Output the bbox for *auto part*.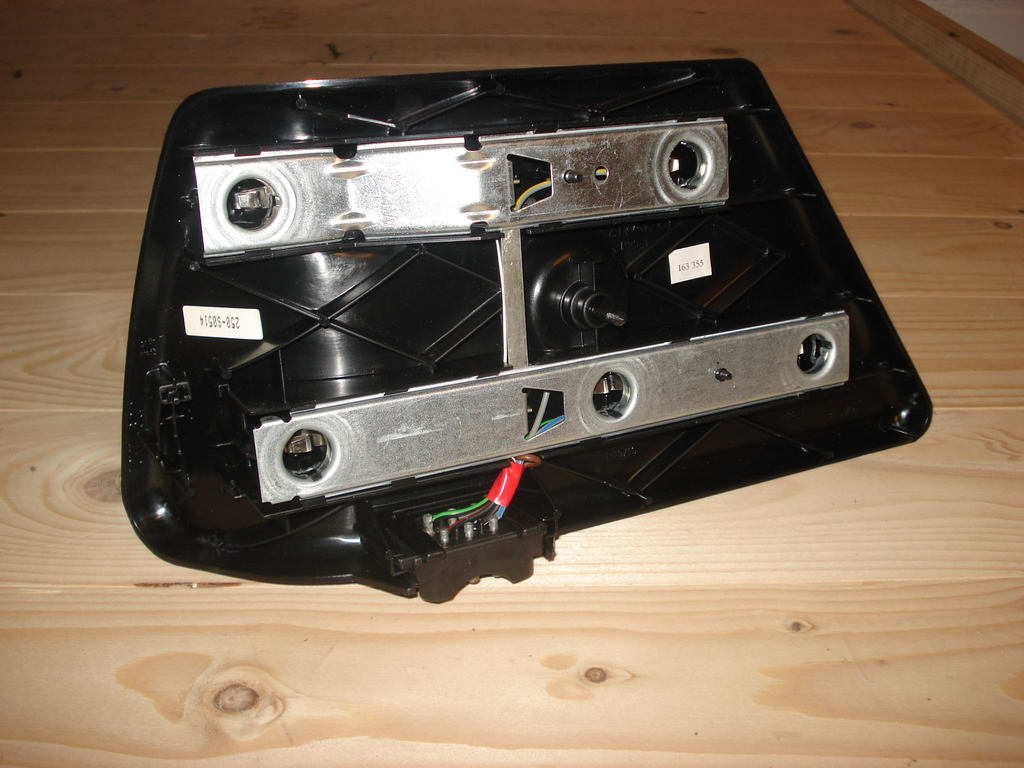
(165, 54, 929, 598).
